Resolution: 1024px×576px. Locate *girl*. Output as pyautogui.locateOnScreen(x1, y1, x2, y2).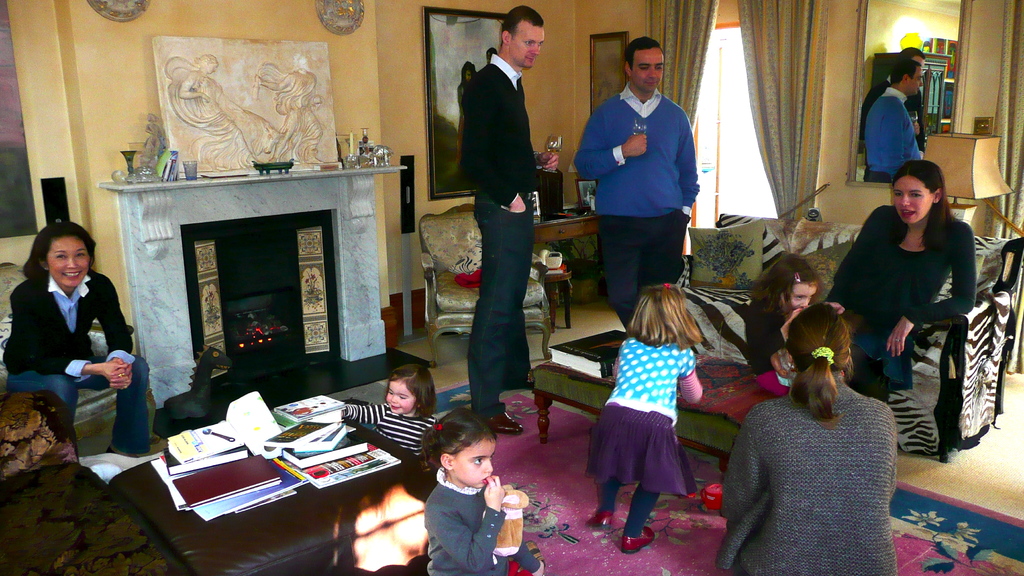
pyautogui.locateOnScreen(832, 166, 977, 392).
